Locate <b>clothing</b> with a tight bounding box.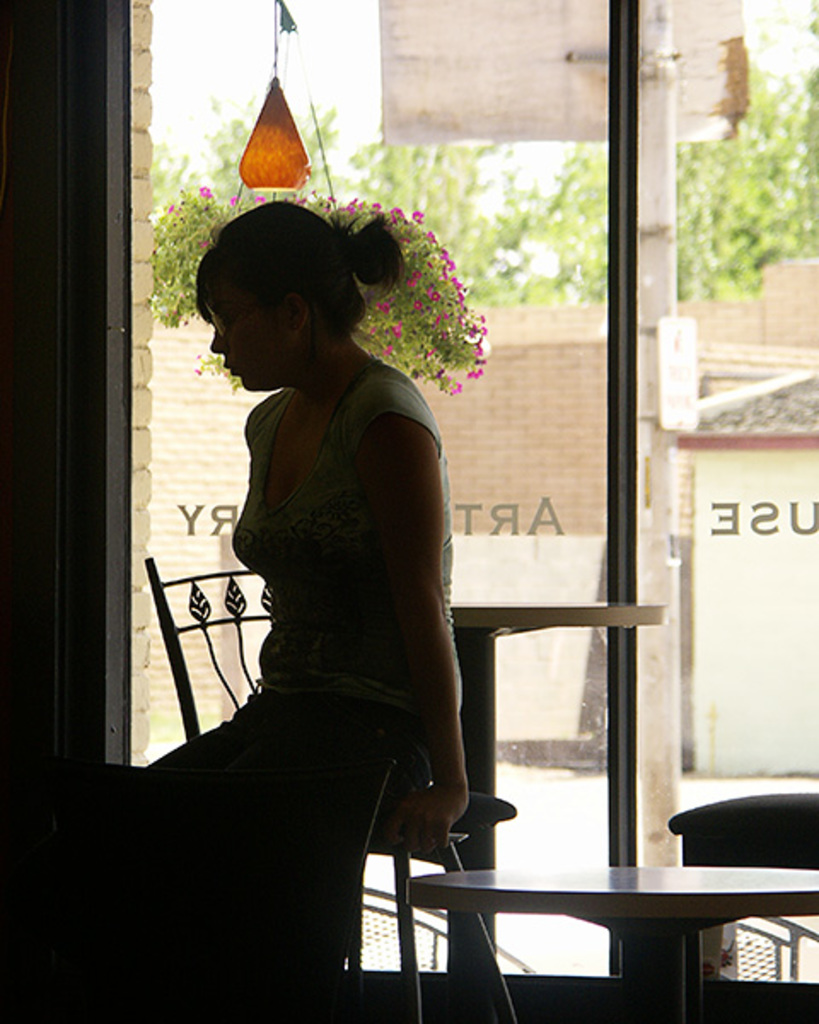
l=113, t=341, r=464, b=995.
